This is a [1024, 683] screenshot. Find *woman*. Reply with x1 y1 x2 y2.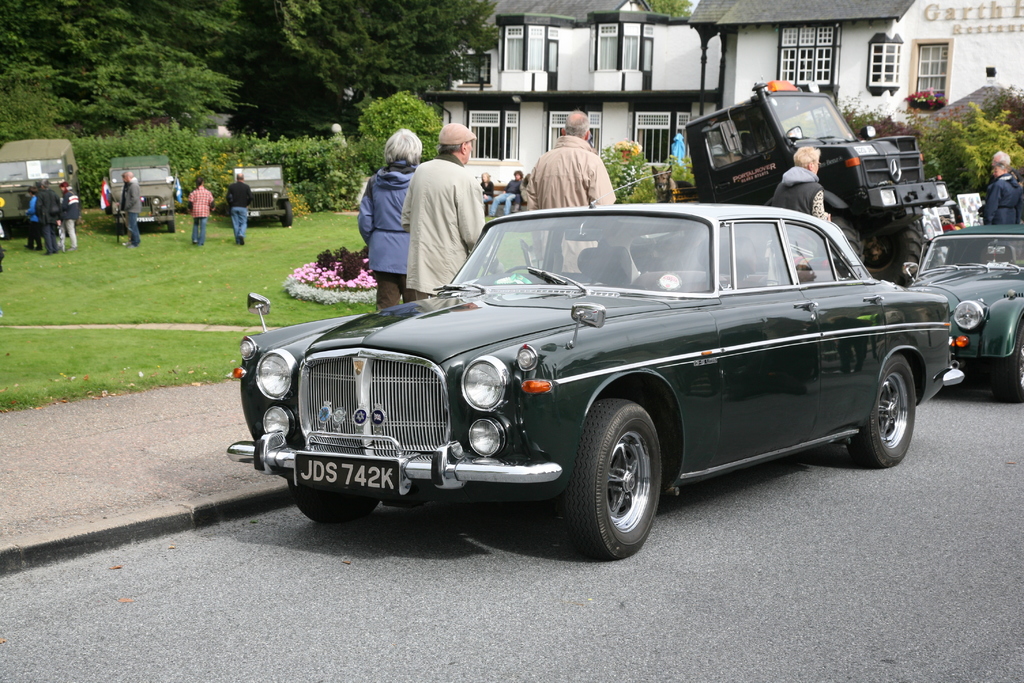
54 178 83 254.
